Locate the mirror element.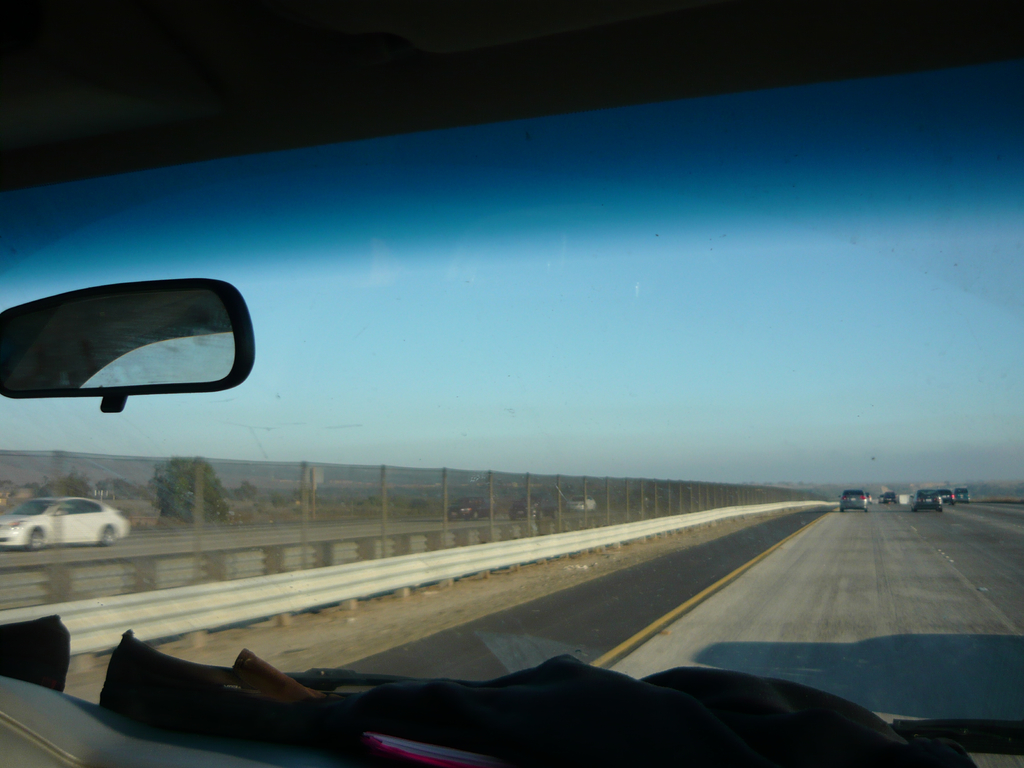
Element bbox: <region>11, 504, 51, 517</region>.
